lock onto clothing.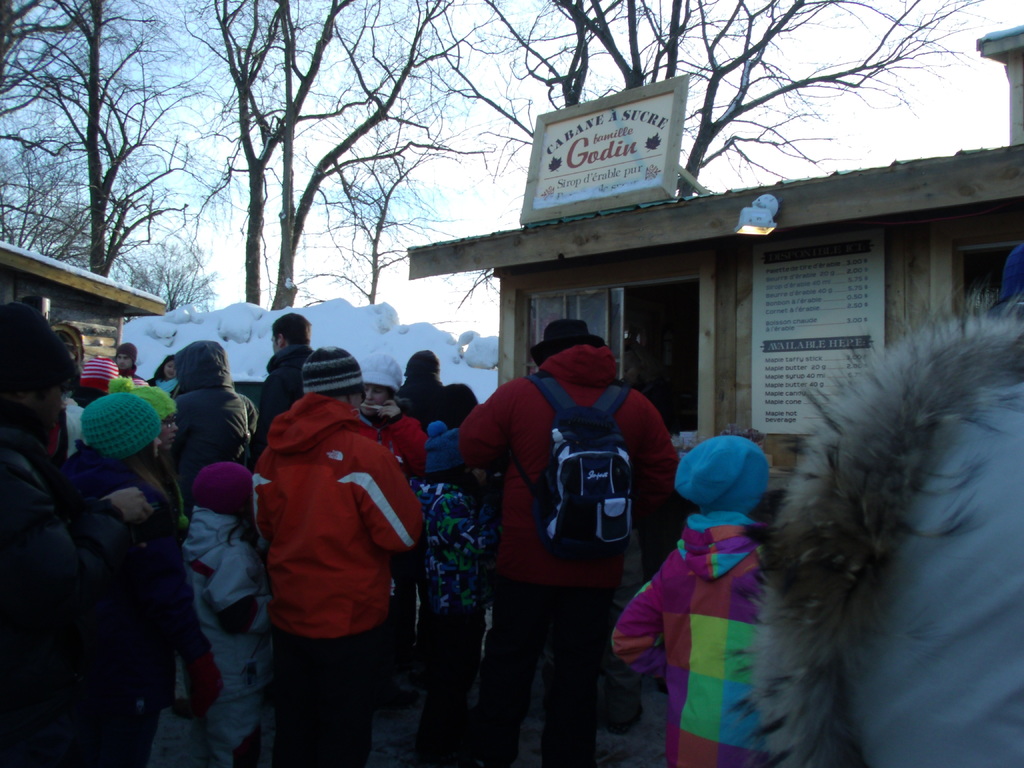
Locked: <box>409,476,493,717</box>.
